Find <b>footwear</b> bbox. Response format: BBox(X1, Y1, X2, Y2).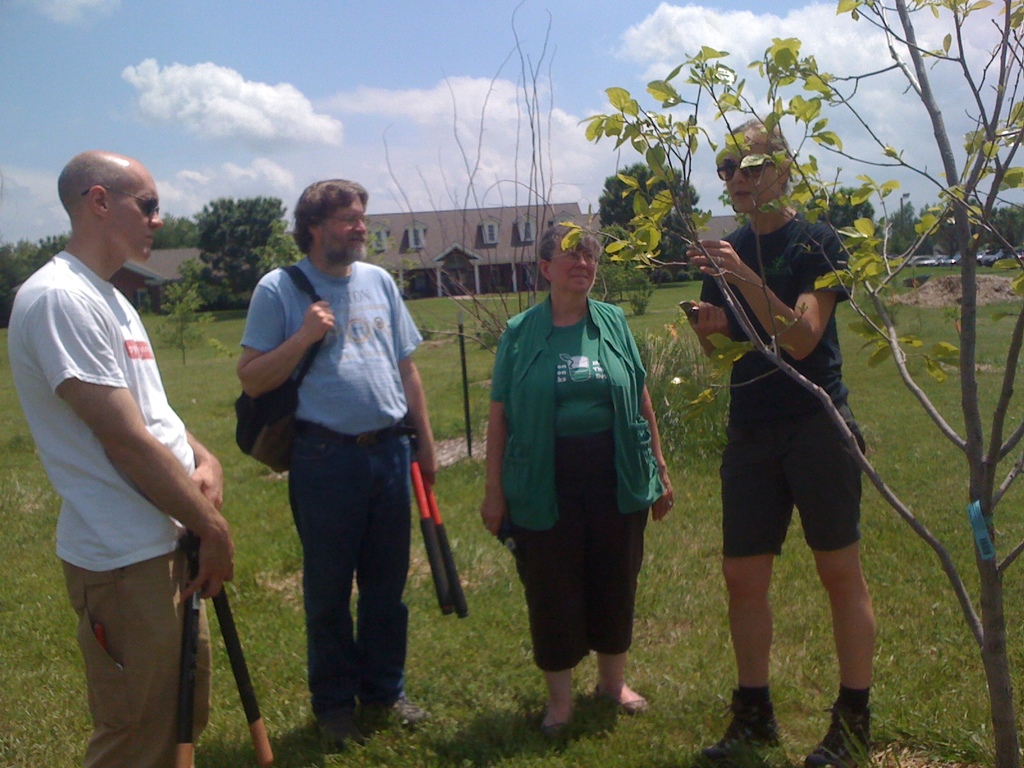
BBox(362, 699, 431, 732).
